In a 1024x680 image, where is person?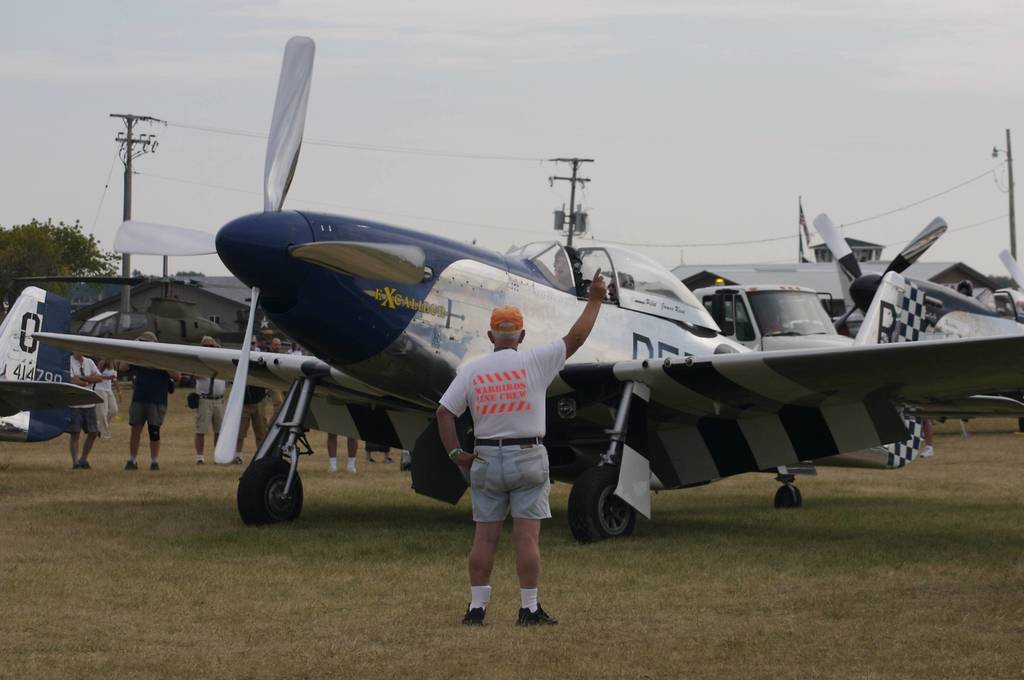
67, 353, 105, 470.
